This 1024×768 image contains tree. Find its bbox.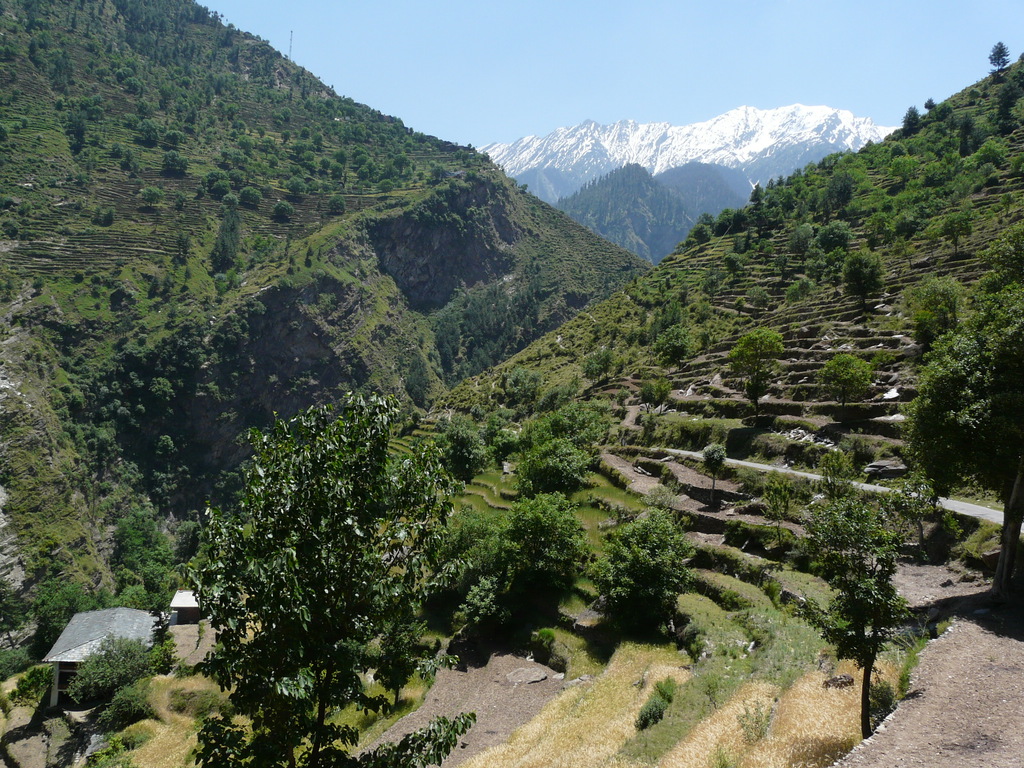
177 188 191 209.
